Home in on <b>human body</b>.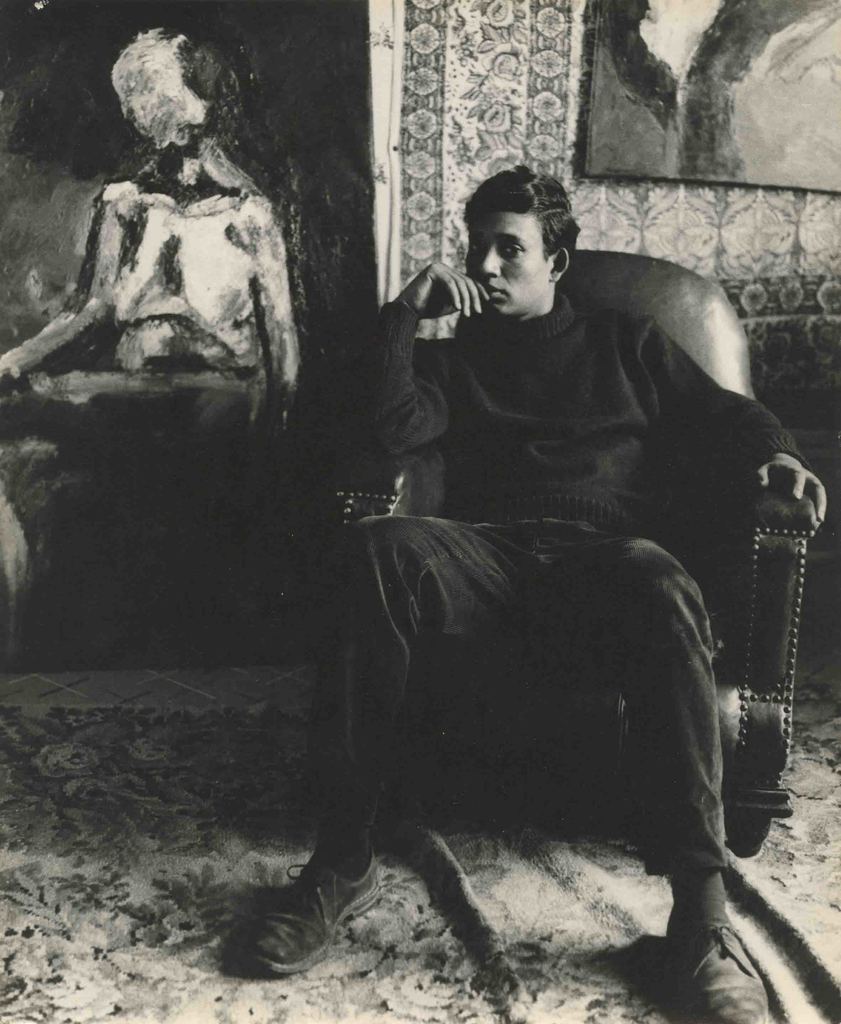
Homed in at (312,209,760,1018).
